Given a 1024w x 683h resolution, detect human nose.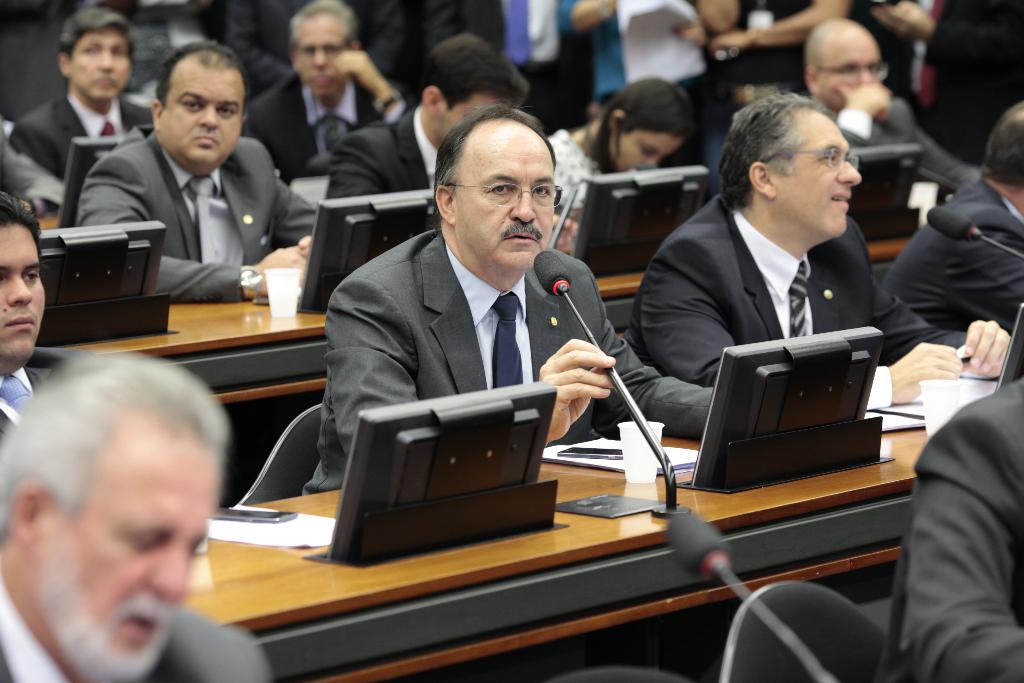
[x1=840, y1=157, x2=860, y2=182].
